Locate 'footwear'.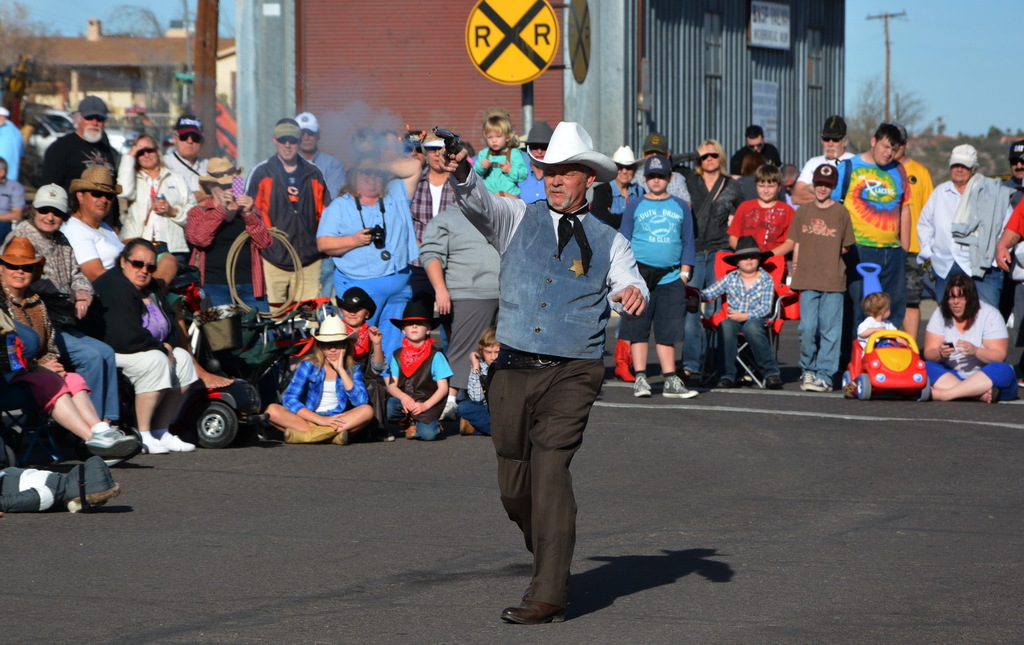
Bounding box: l=796, t=371, r=815, b=389.
